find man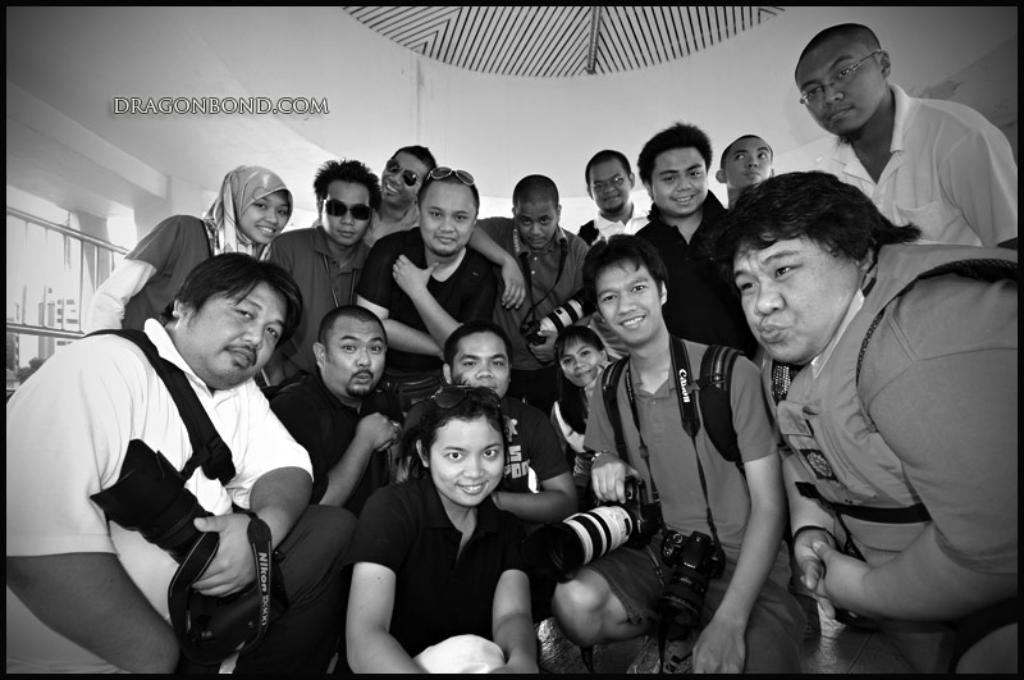
[left=631, top=120, right=755, bottom=371]
